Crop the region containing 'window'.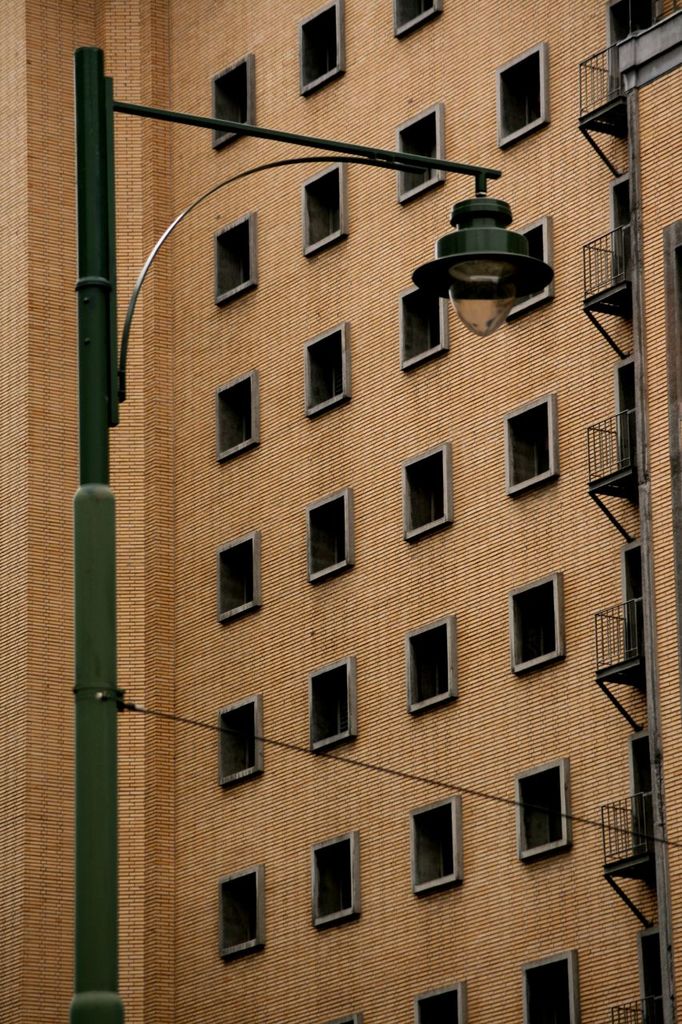
Crop region: 611/353/632/469.
